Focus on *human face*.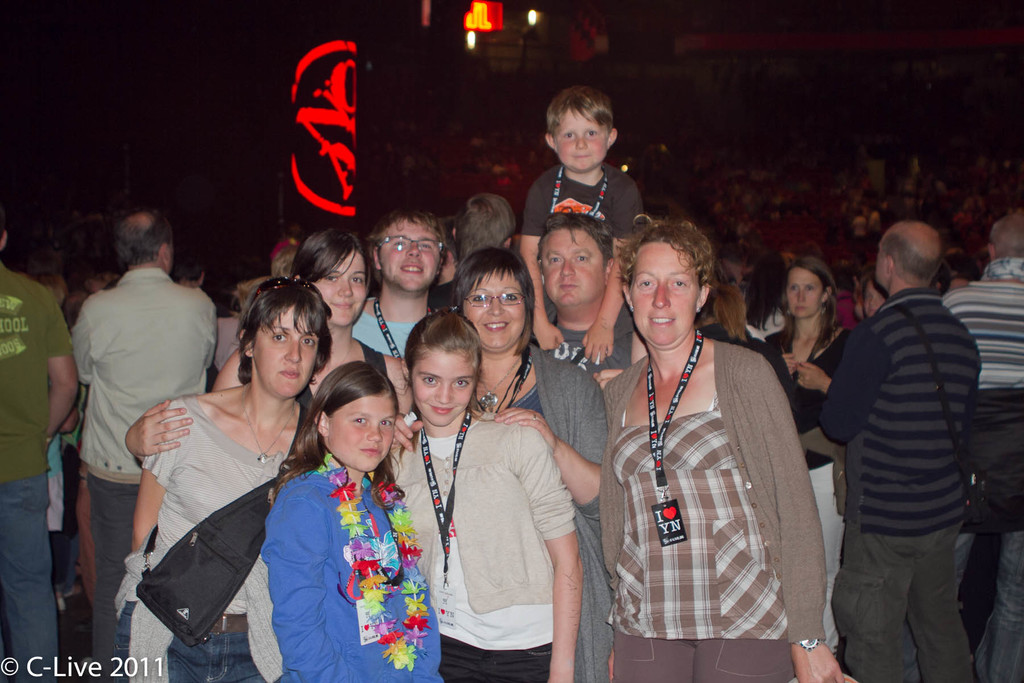
Focused at detection(461, 267, 529, 350).
